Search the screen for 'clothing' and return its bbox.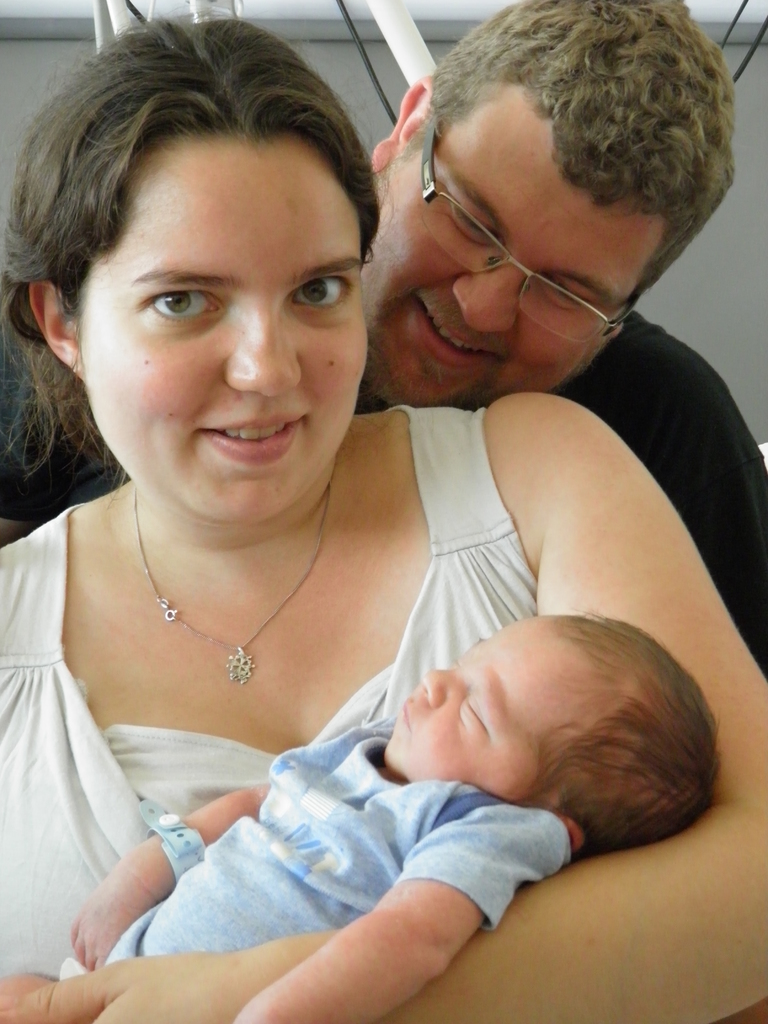
Found: x1=0 y1=395 x2=575 y2=986.
